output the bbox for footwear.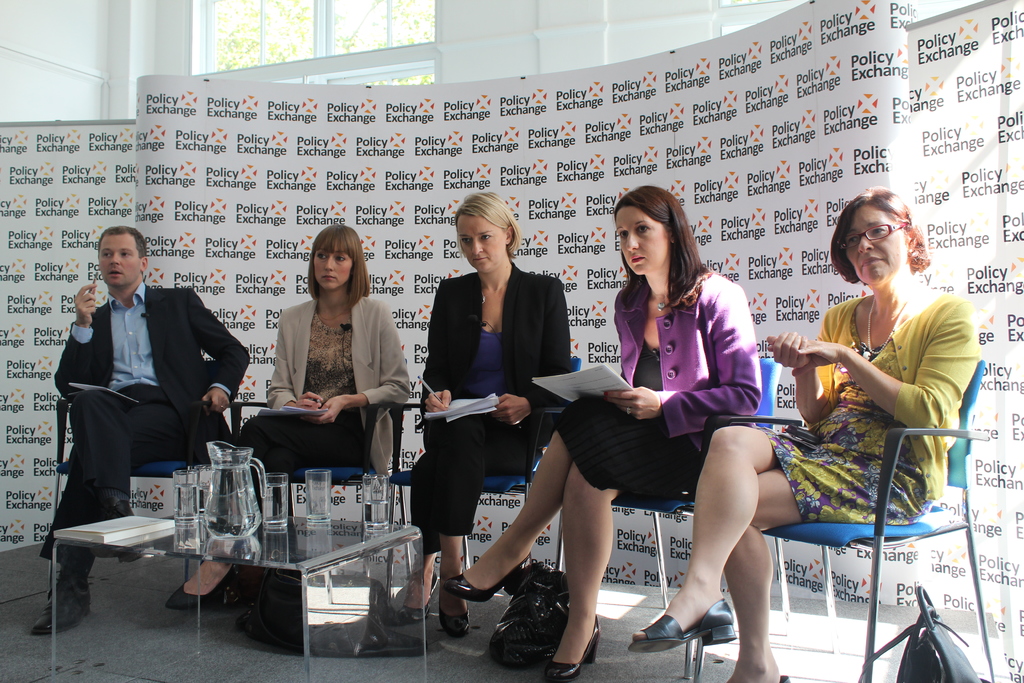
rect(440, 564, 471, 638).
